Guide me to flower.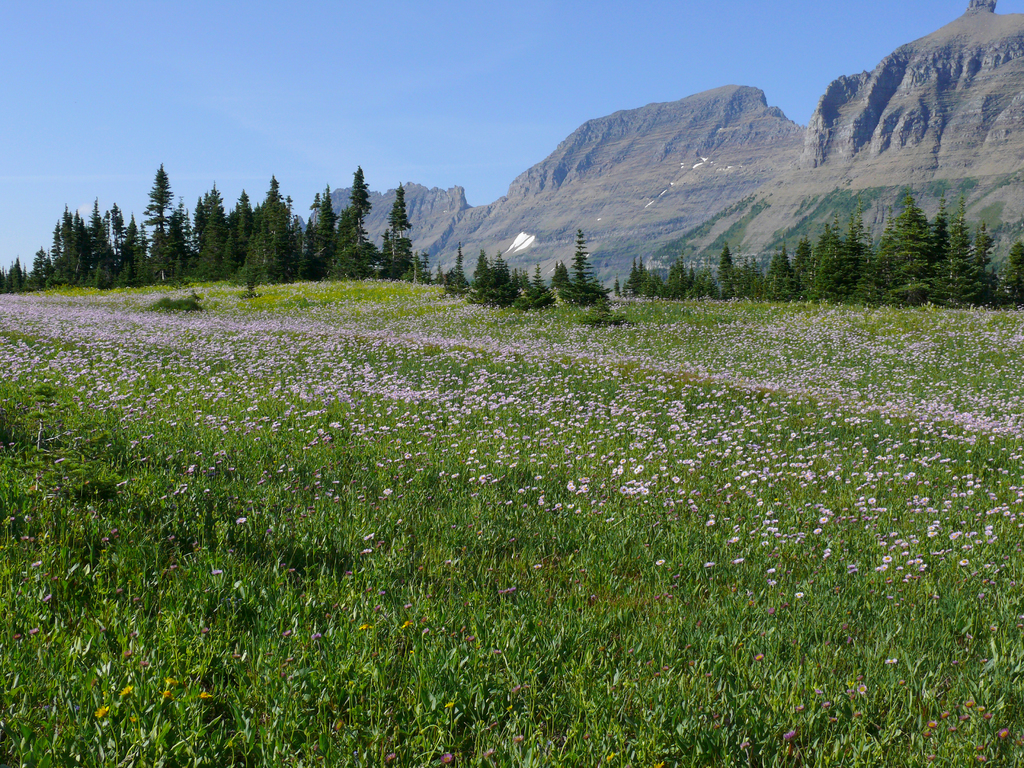
Guidance: bbox=(160, 688, 173, 700).
